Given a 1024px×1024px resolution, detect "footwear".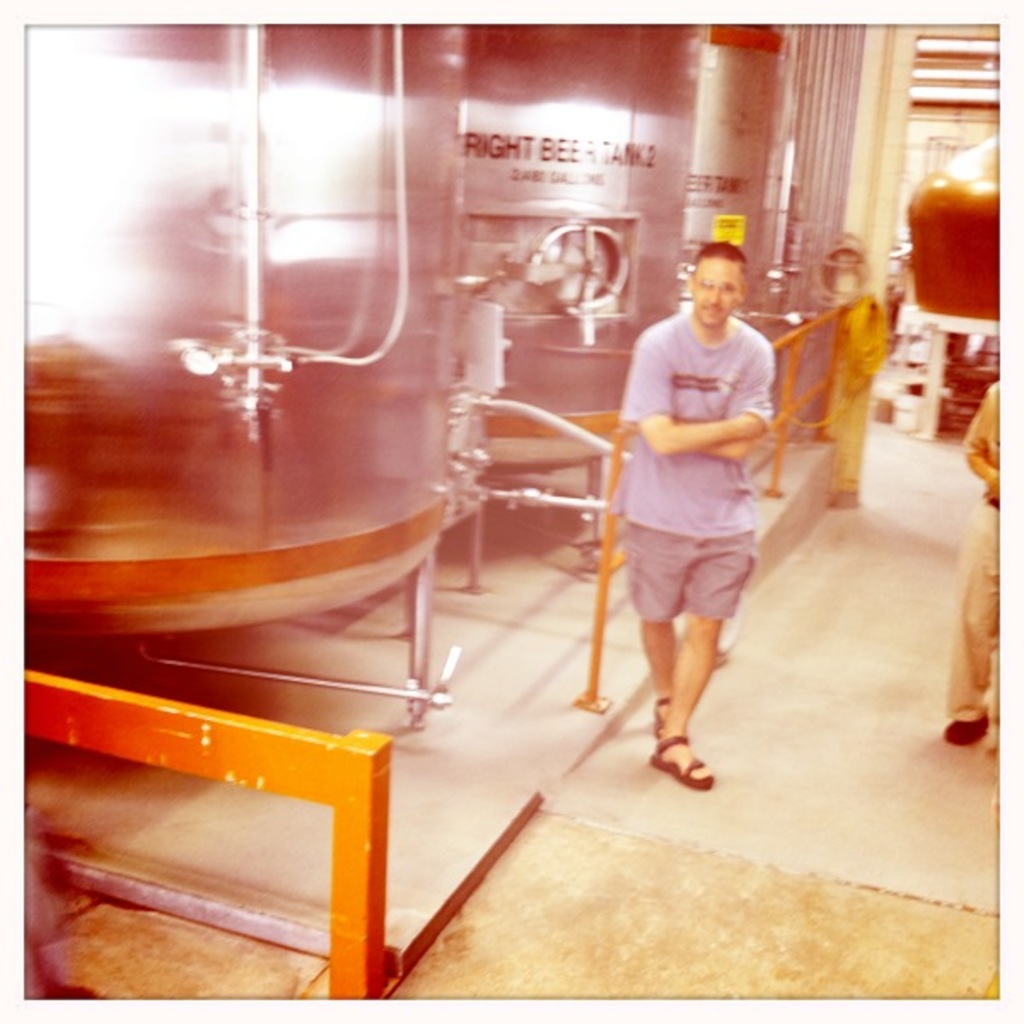
(645, 729, 719, 797).
